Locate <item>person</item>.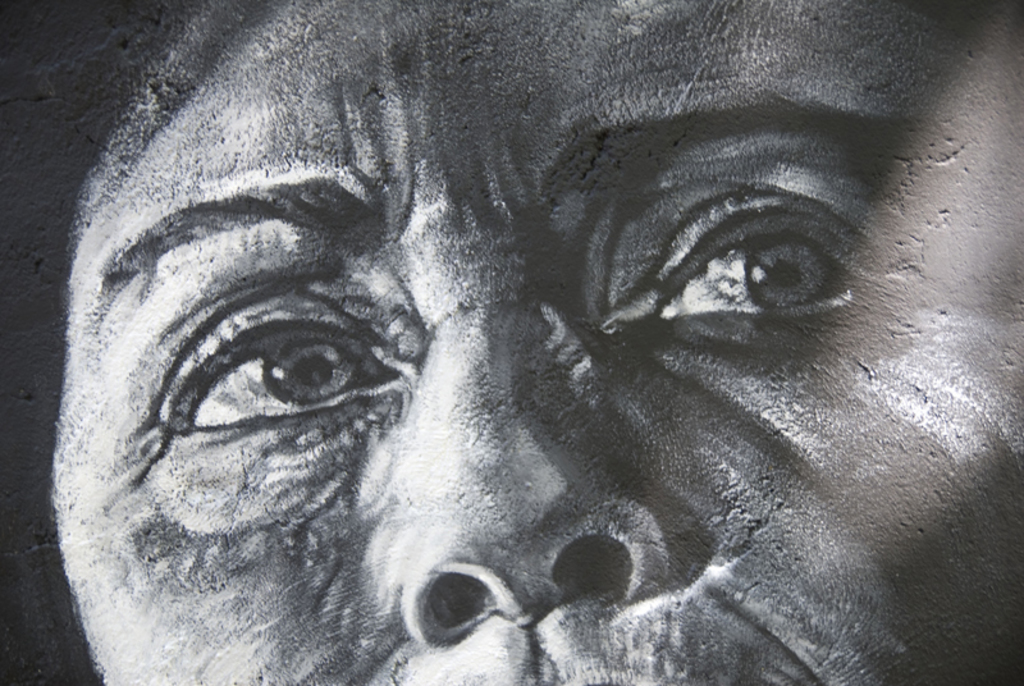
Bounding box: <bbox>49, 0, 1023, 685</bbox>.
